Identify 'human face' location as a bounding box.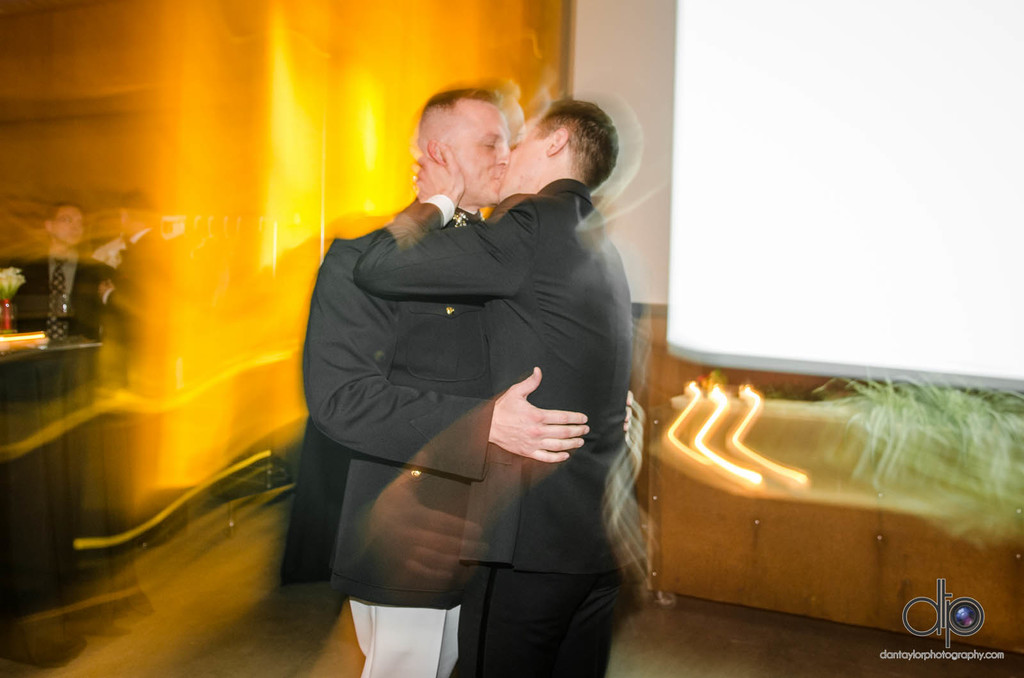
500:112:545:188.
